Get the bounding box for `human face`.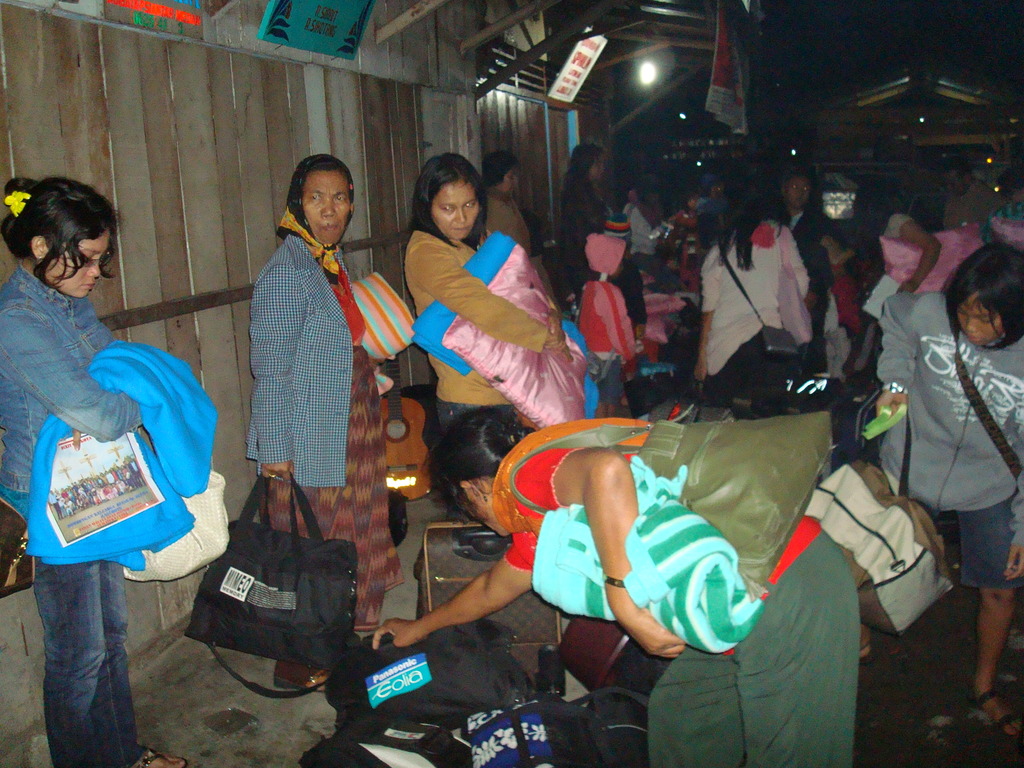
[500, 170, 516, 198].
